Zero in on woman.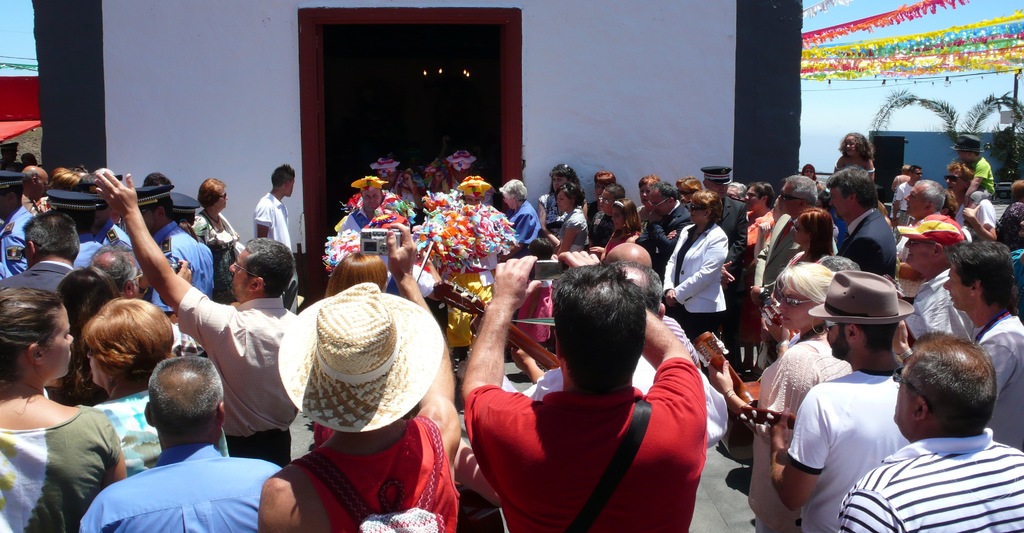
Zeroed in: {"left": 3, "top": 296, "right": 131, "bottom": 525}.
